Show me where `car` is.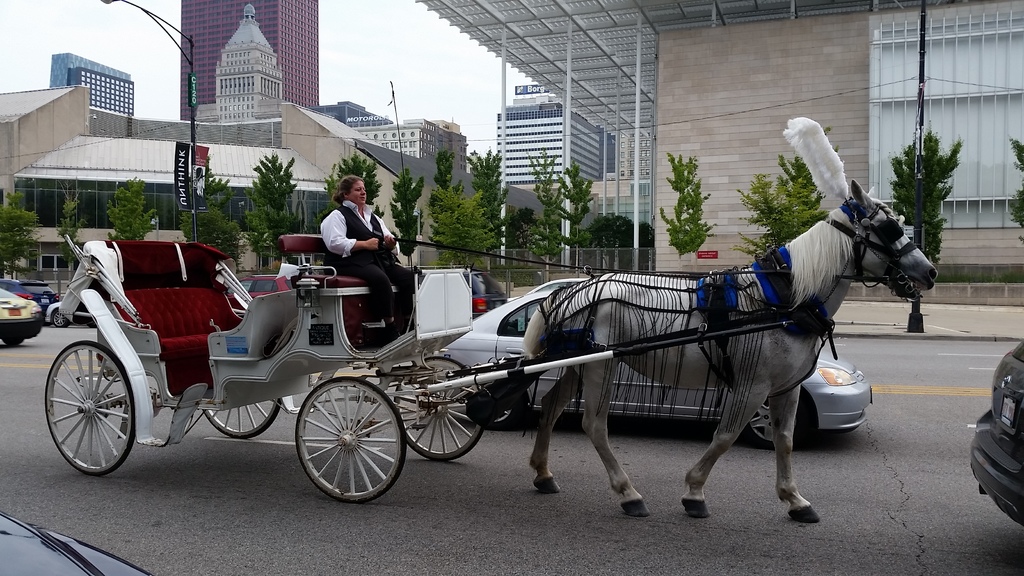
`car` is at [left=508, top=276, right=599, bottom=334].
